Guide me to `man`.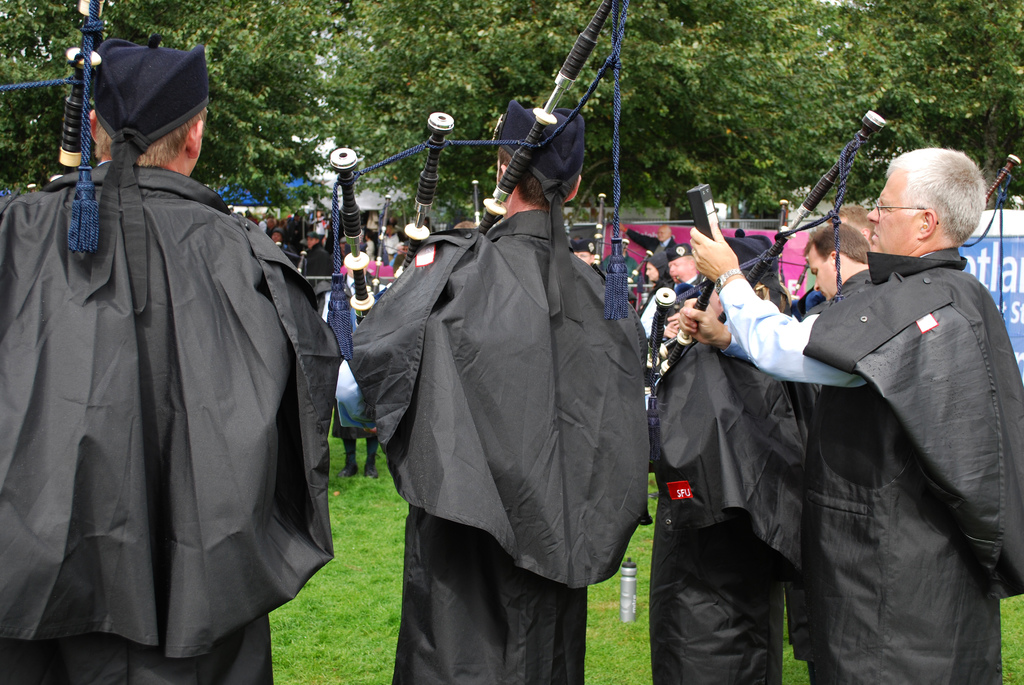
Guidance: detection(796, 222, 871, 304).
